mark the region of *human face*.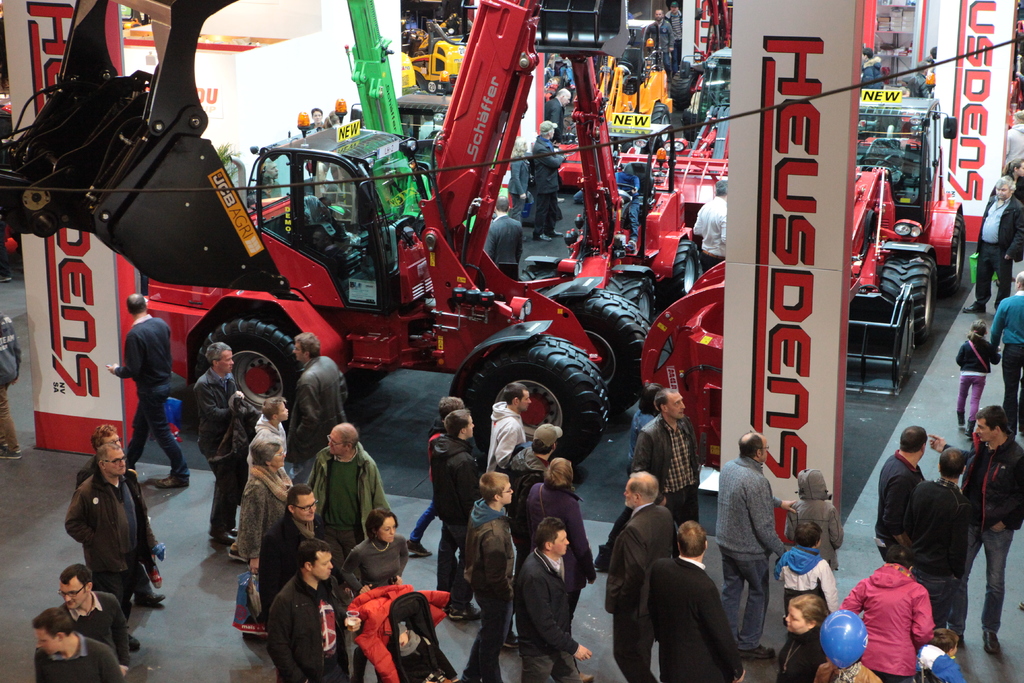
Region: (left=975, top=420, right=993, bottom=440).
